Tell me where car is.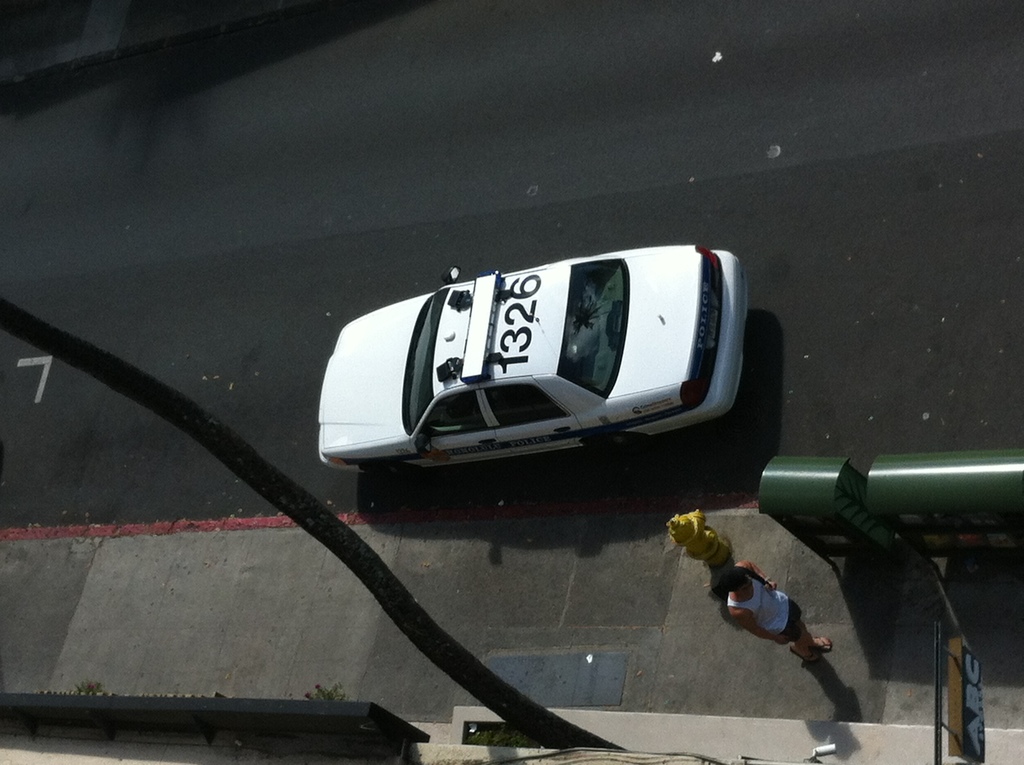
car is at 317:238:749:481.
